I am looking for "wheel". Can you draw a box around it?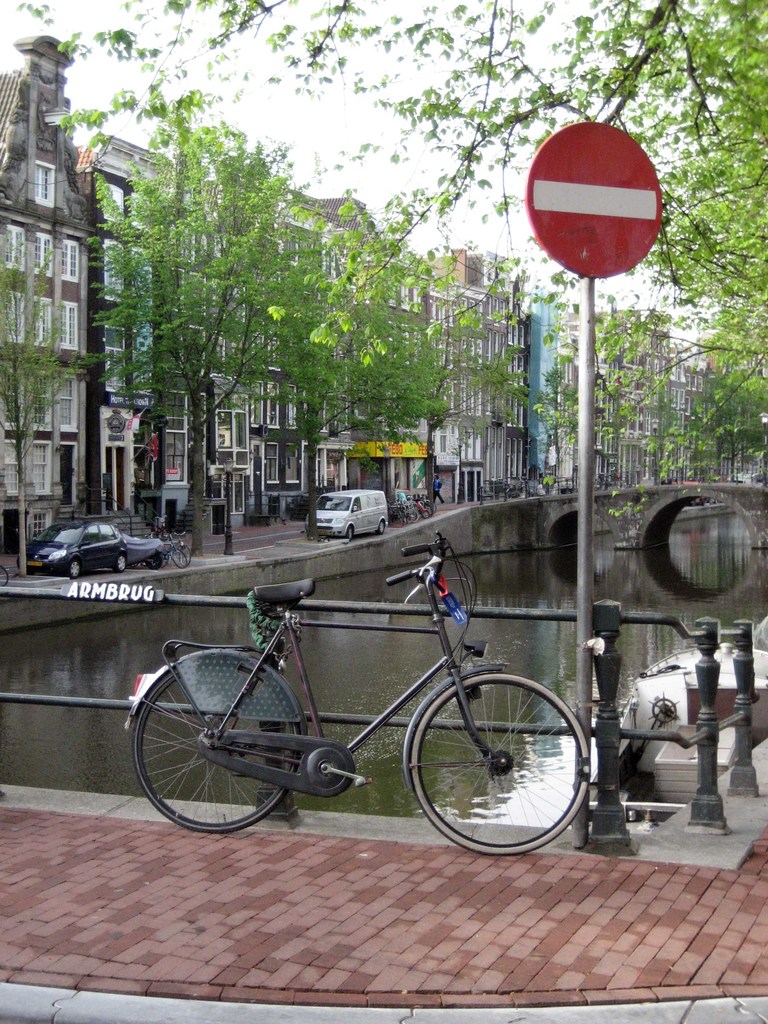
Sure, the bounding box is [left=115, top=554, right=127, bottom=571].
